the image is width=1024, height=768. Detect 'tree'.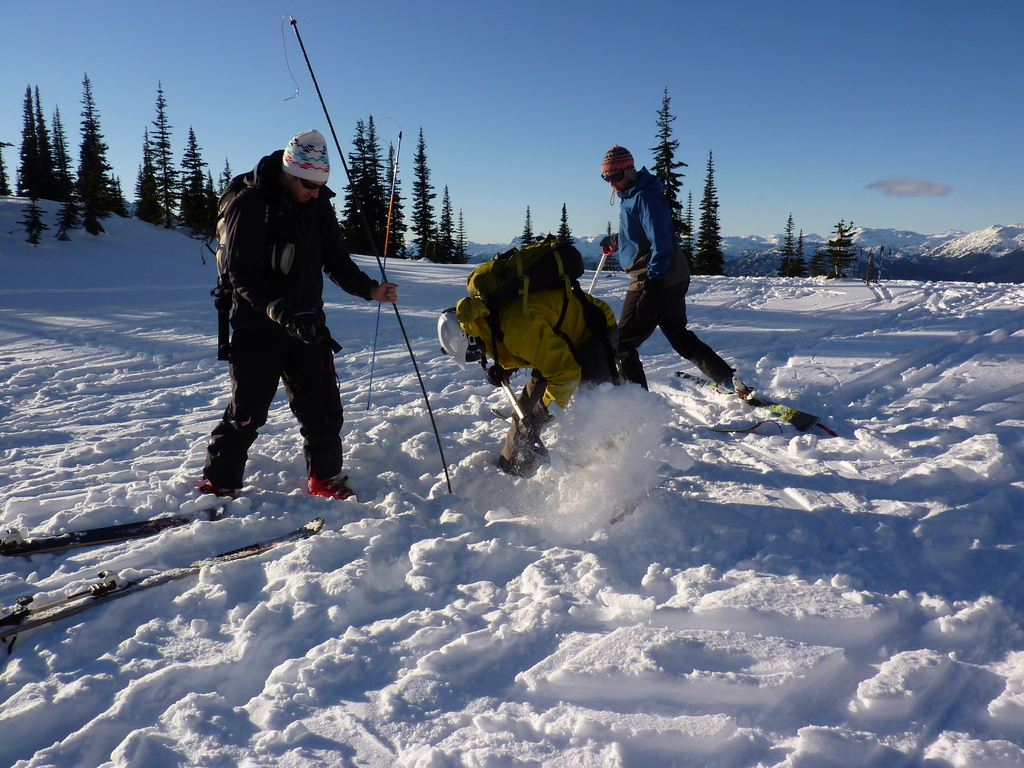
Detection: x1=826 y1=218 x2=857 y2=279.
